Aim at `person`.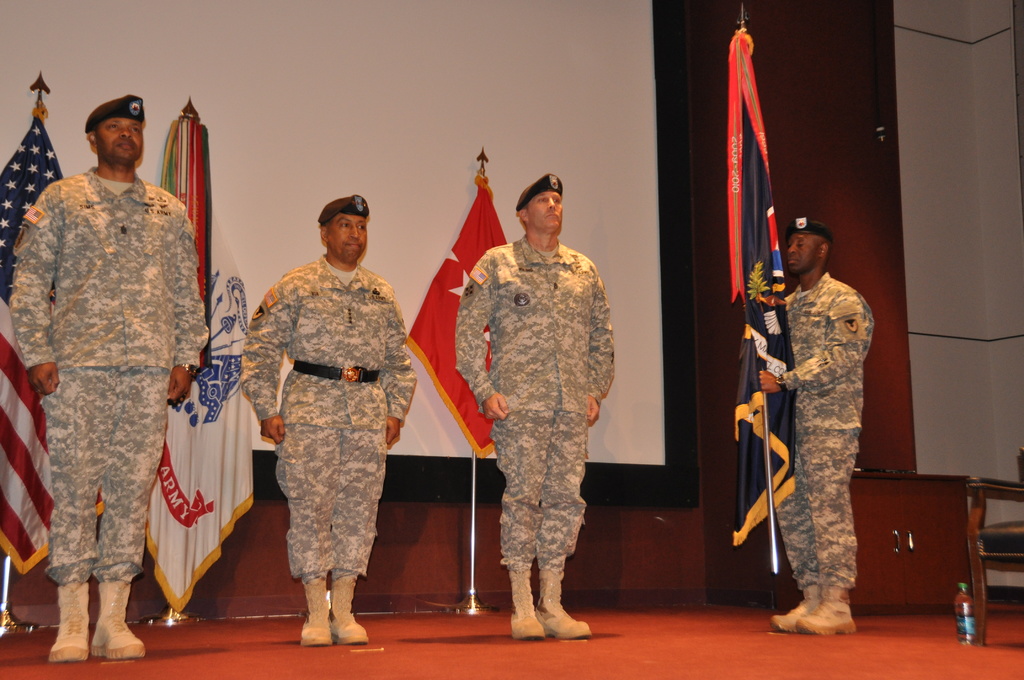
Aimed at pyautogui.locateOnScreen(239, 193, 417, 649).
